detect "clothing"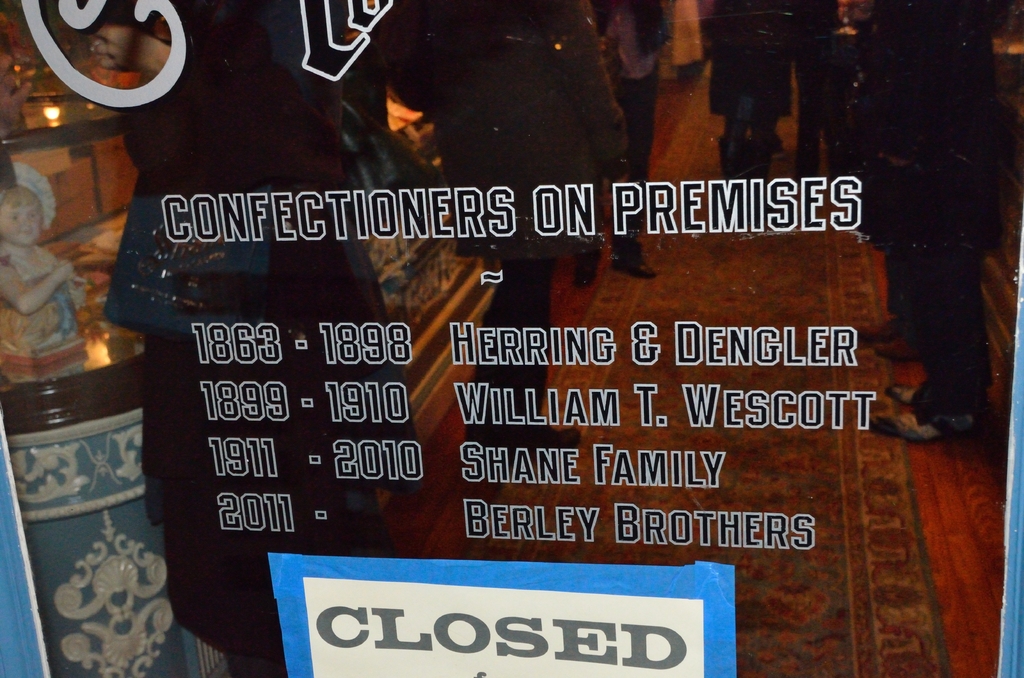
{"x1": 98, "y1": 0, "x2": 419, "y2": 662}
